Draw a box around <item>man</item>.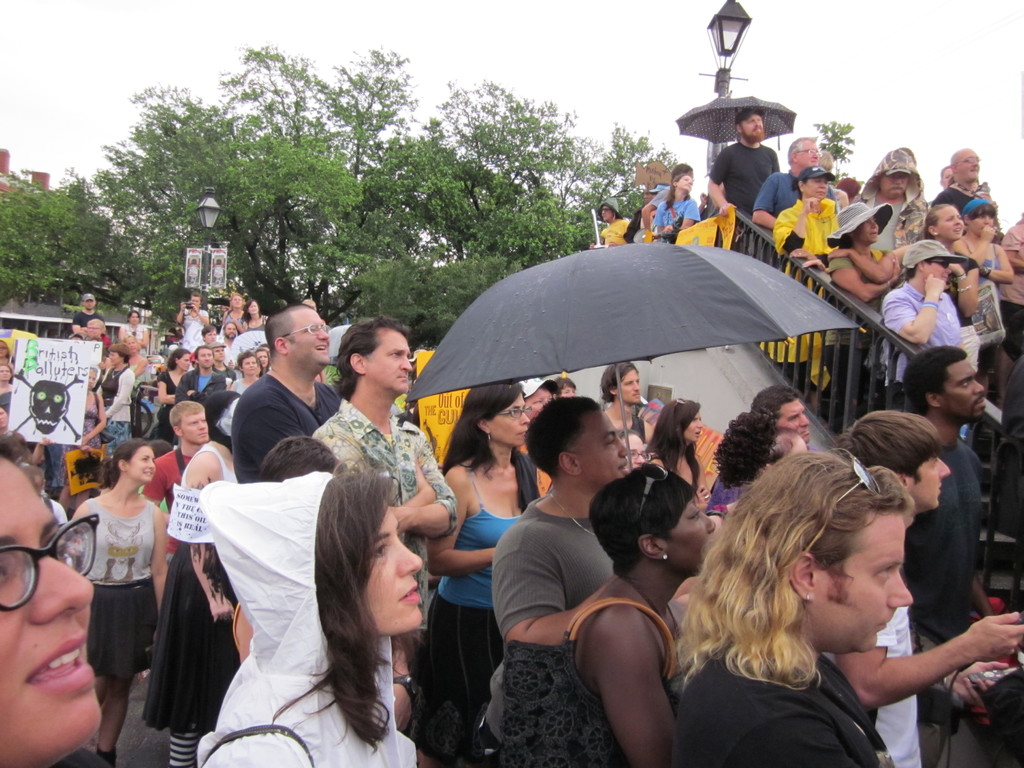
818,410,1023,757.
